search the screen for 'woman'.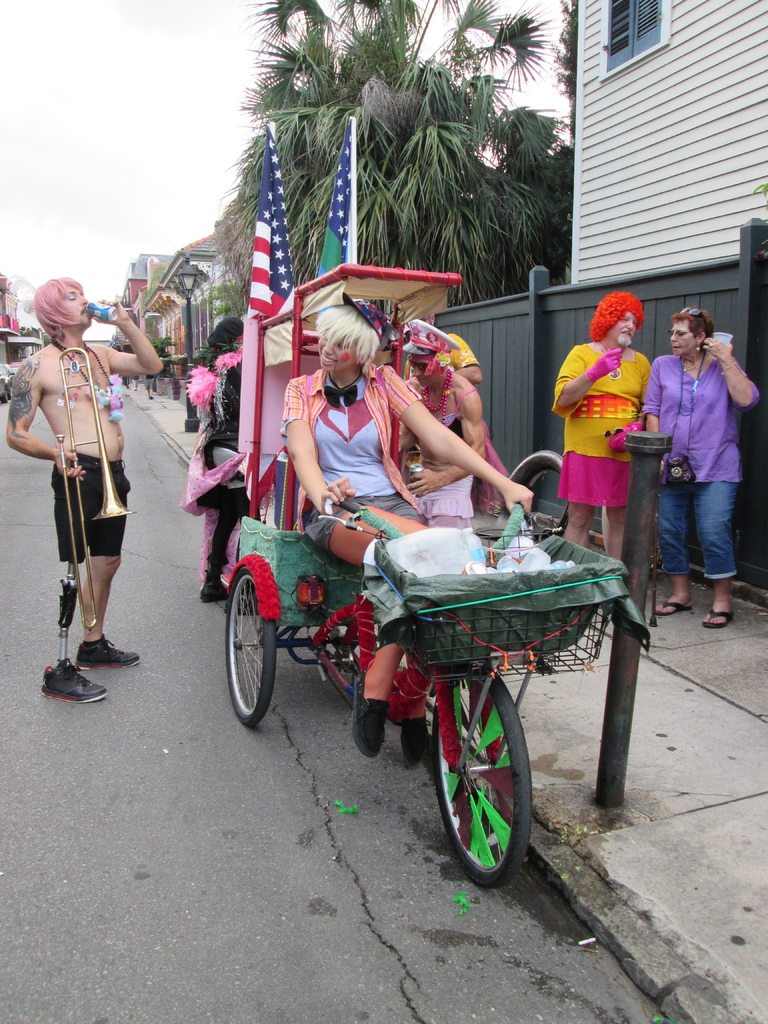
Found at [x1=186, y1=314, x2=255, y2=604].
